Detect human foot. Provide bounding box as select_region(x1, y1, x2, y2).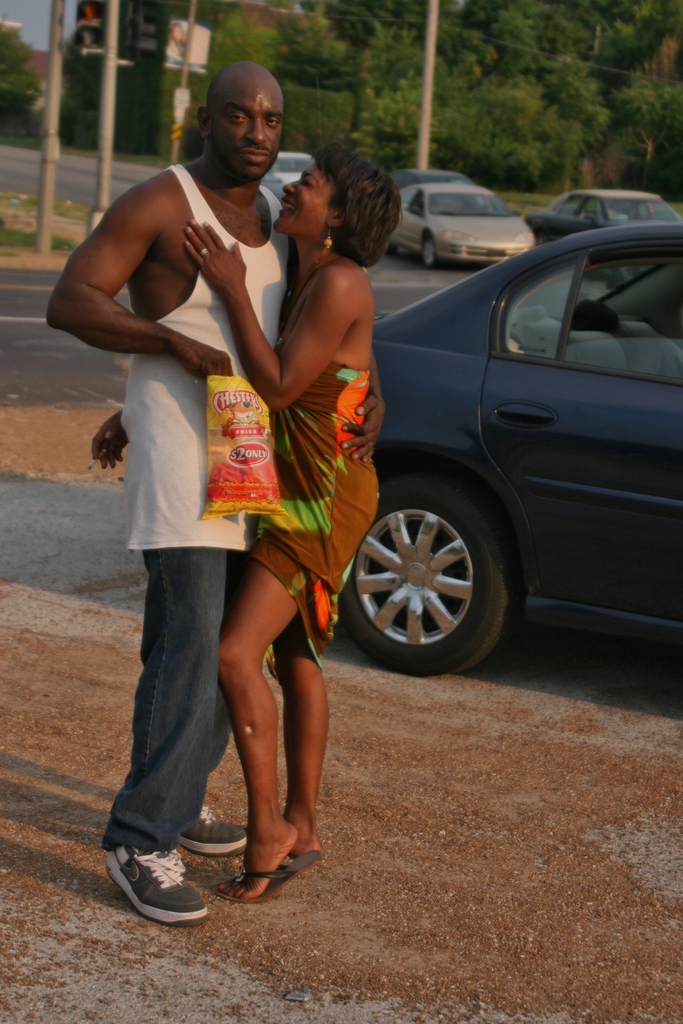
select_region(288, 804, 325, 860).
